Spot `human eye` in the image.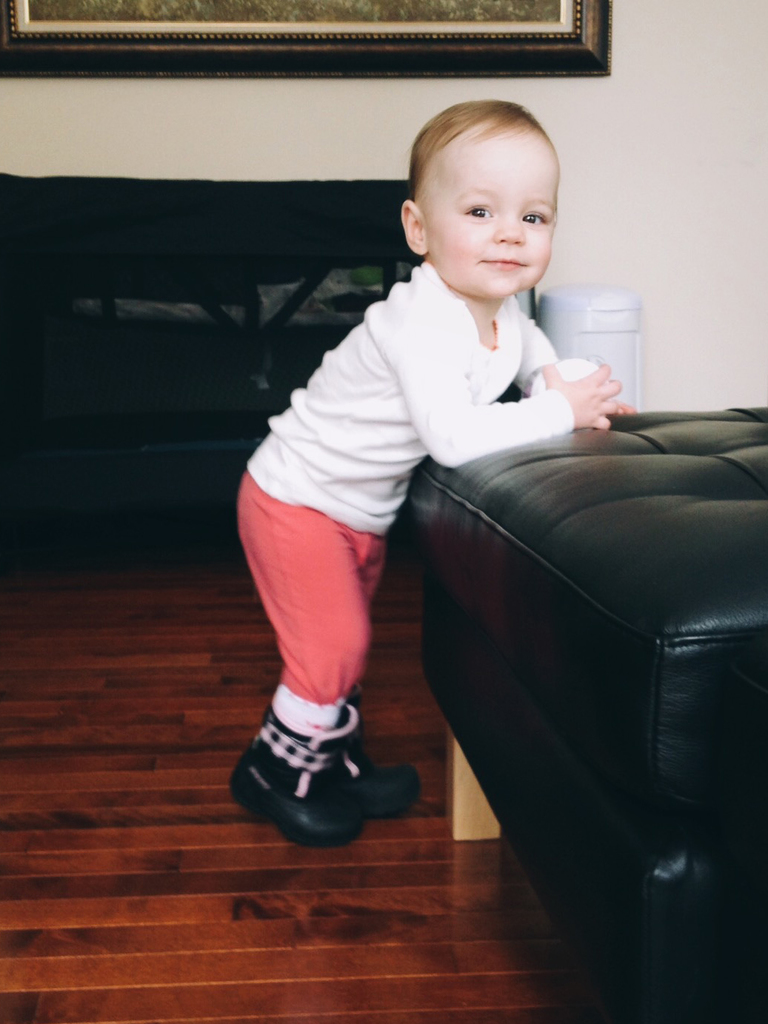
`human eye` found at [left=461, top=197, right=491, bottom=219].
